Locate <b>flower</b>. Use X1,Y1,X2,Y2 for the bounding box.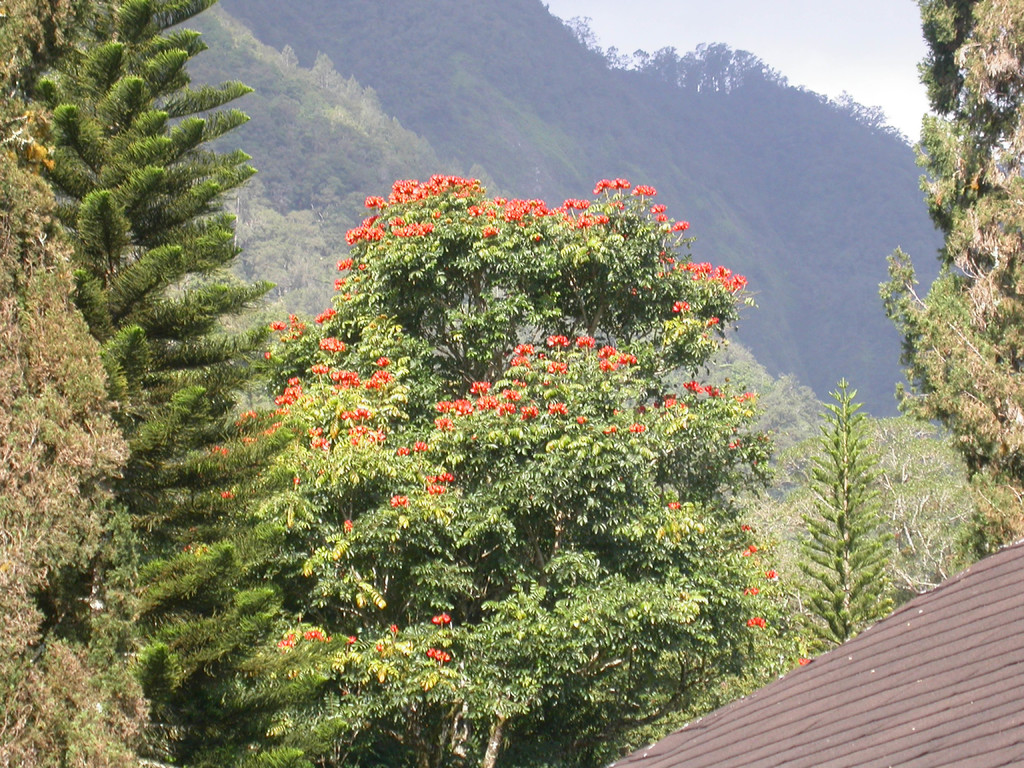
667,218,688,233.
